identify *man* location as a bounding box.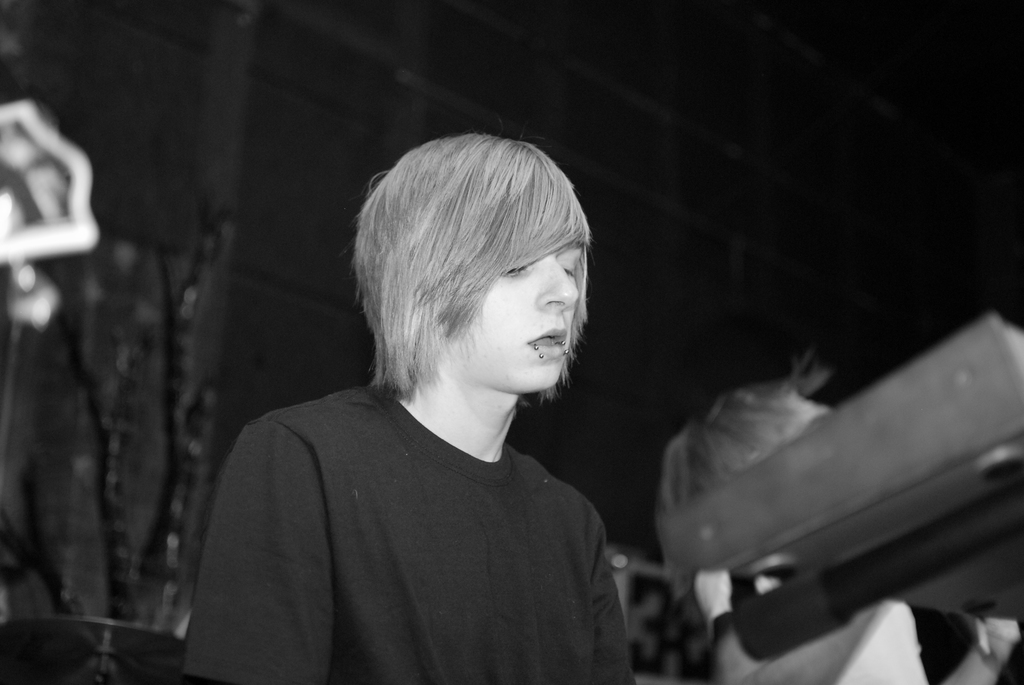
(180,128,645,684).
